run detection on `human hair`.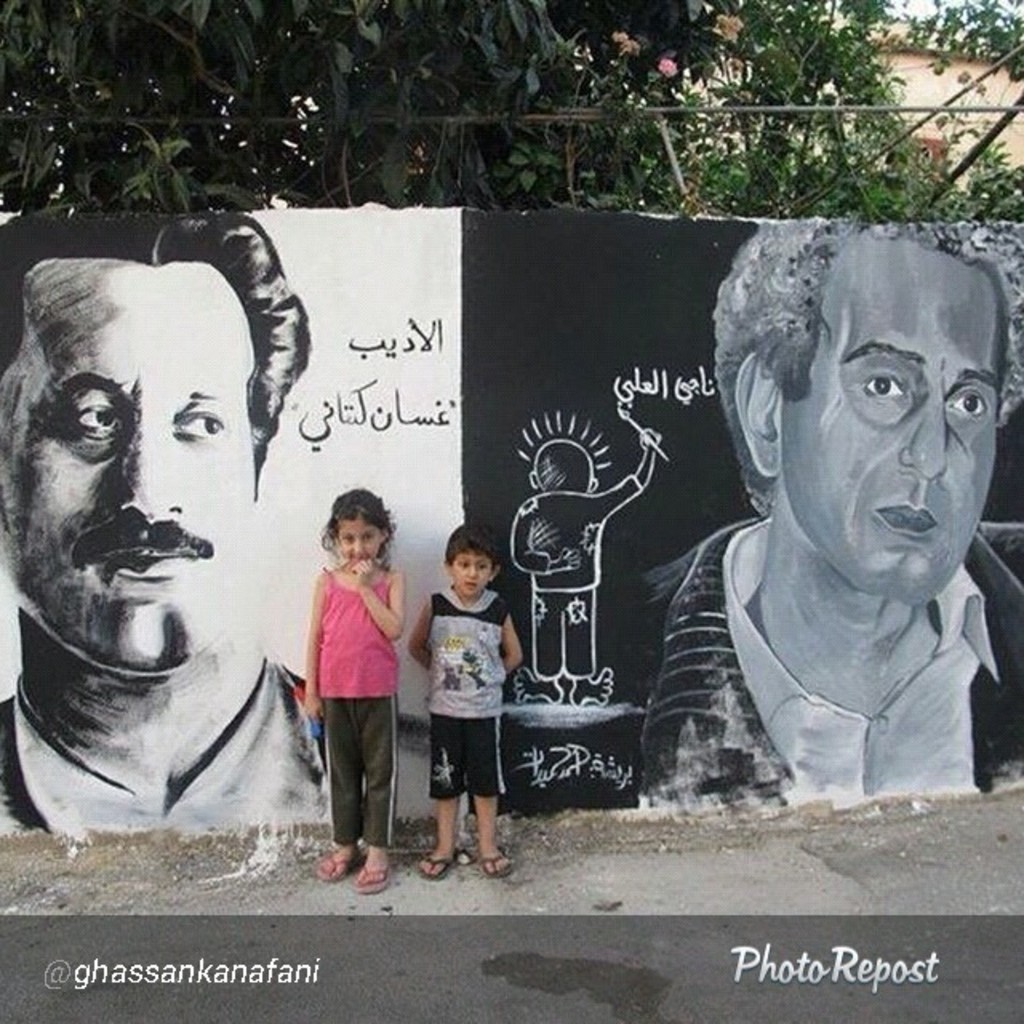
Result: (x1=323, y1=488, x2=397, y2=550).
